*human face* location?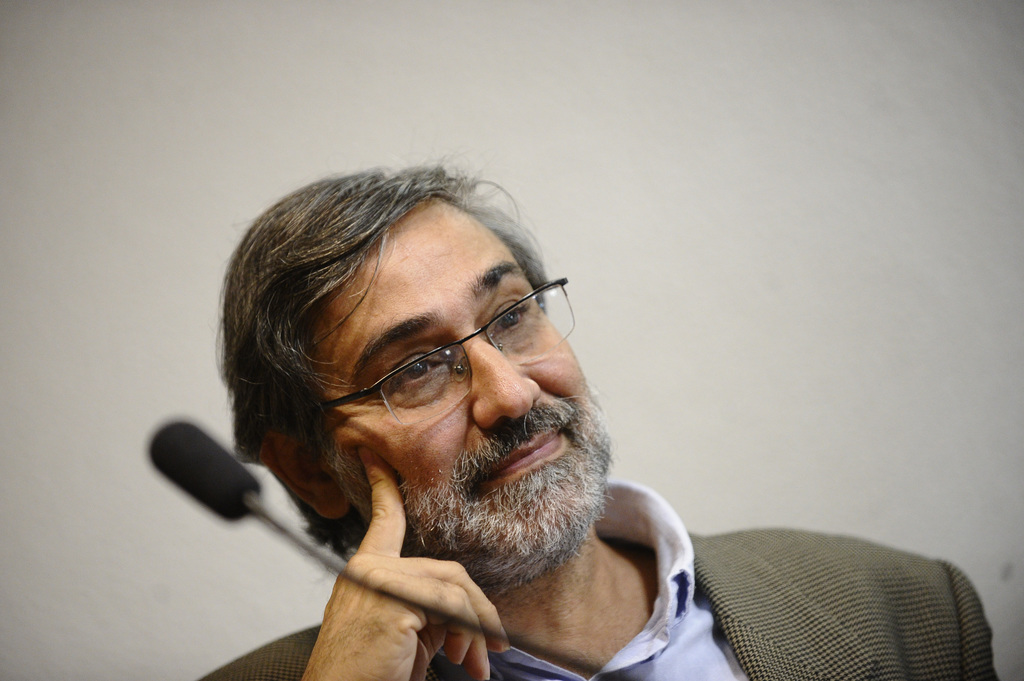
pyautogui.locateOnScreen(302, 187, 616, 582)
